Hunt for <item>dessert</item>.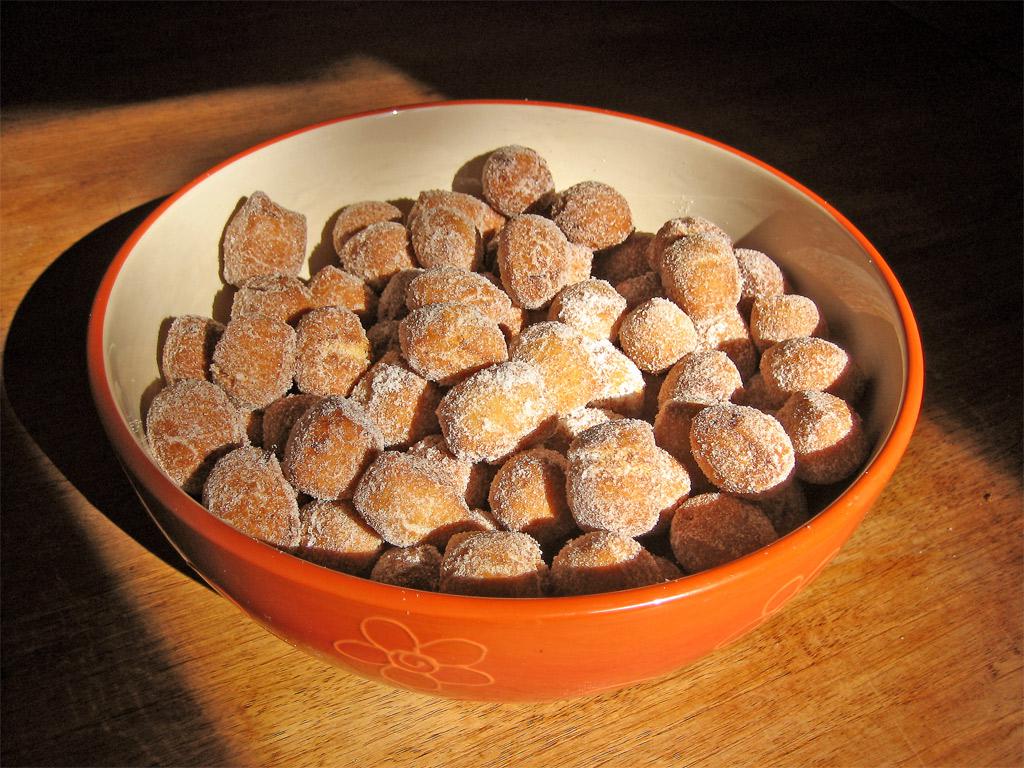
Hunted down at bbox=(213, 312, 294, 413).
